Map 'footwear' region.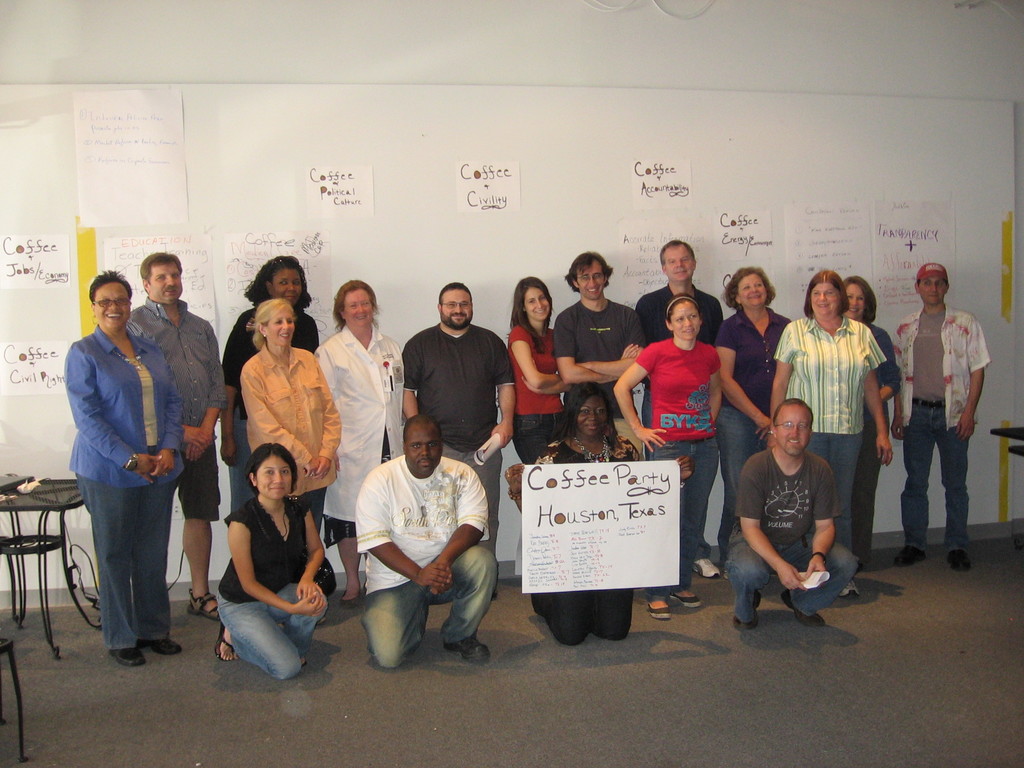
Mapped to locate(893, 546, 928, 563).
